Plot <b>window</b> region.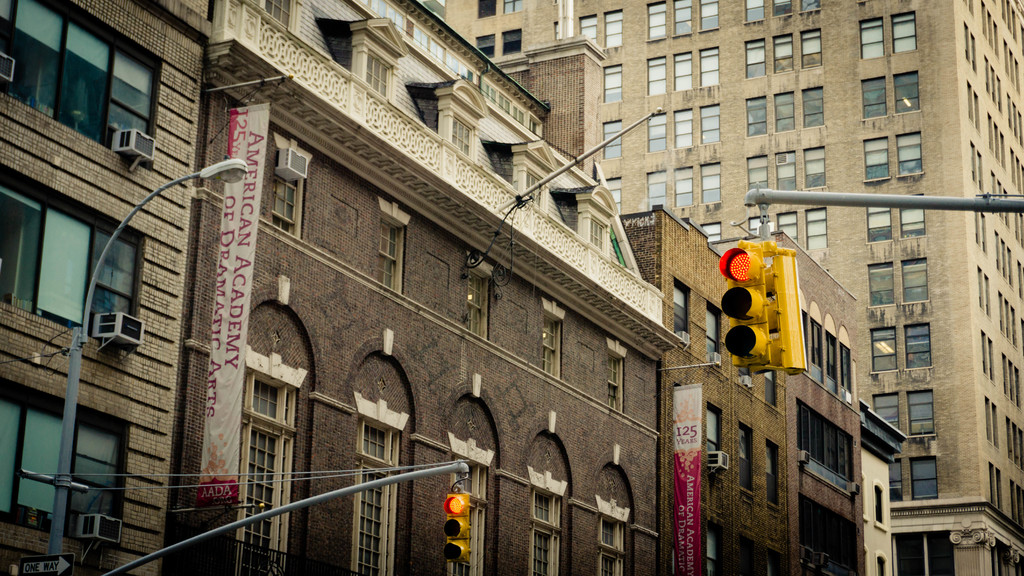
Plotted at {"left": 890, "top": 12, "right": 916, "bottom": 56}.
